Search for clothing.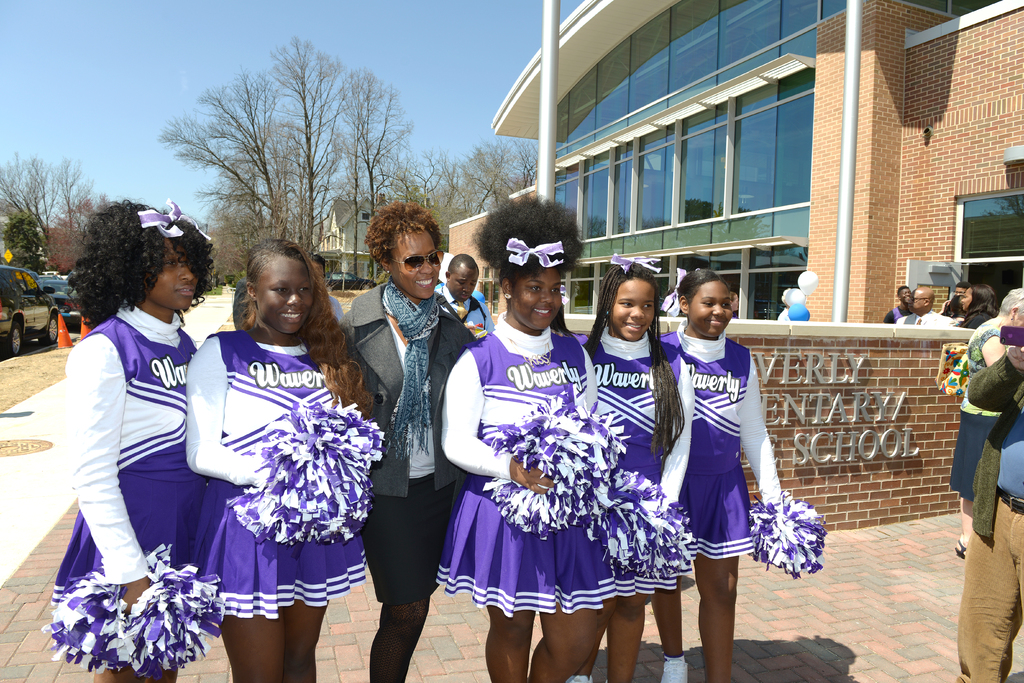
Found at 775 309 791 320.
